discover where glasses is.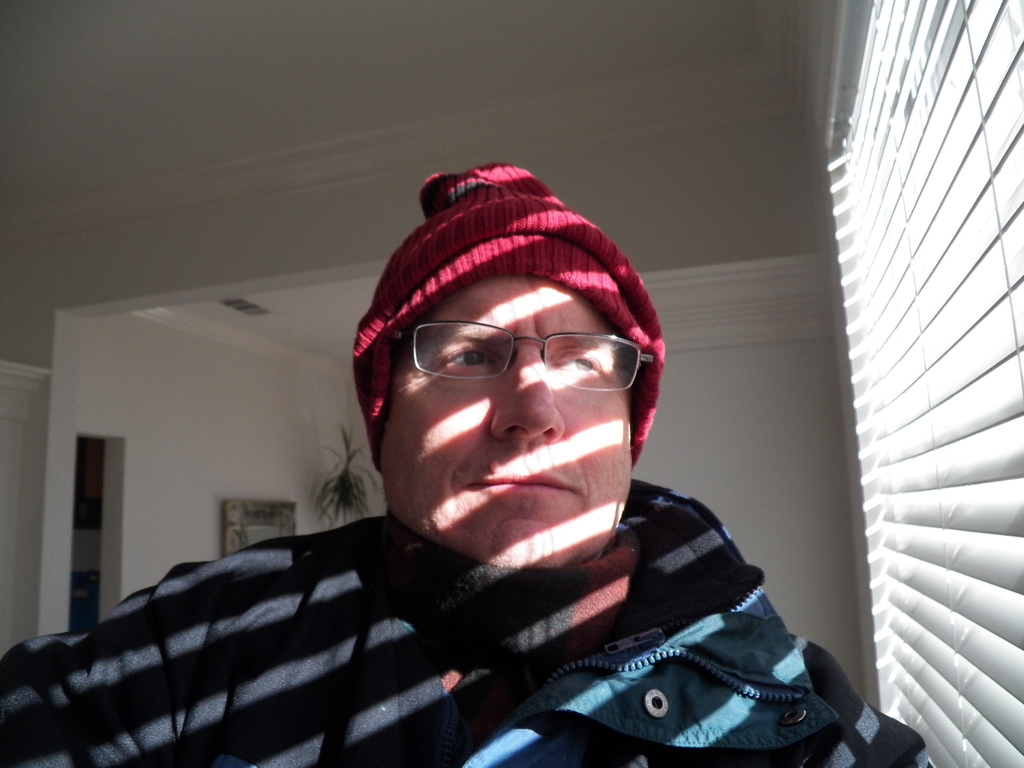
Discovered at 406:321:657:392.
